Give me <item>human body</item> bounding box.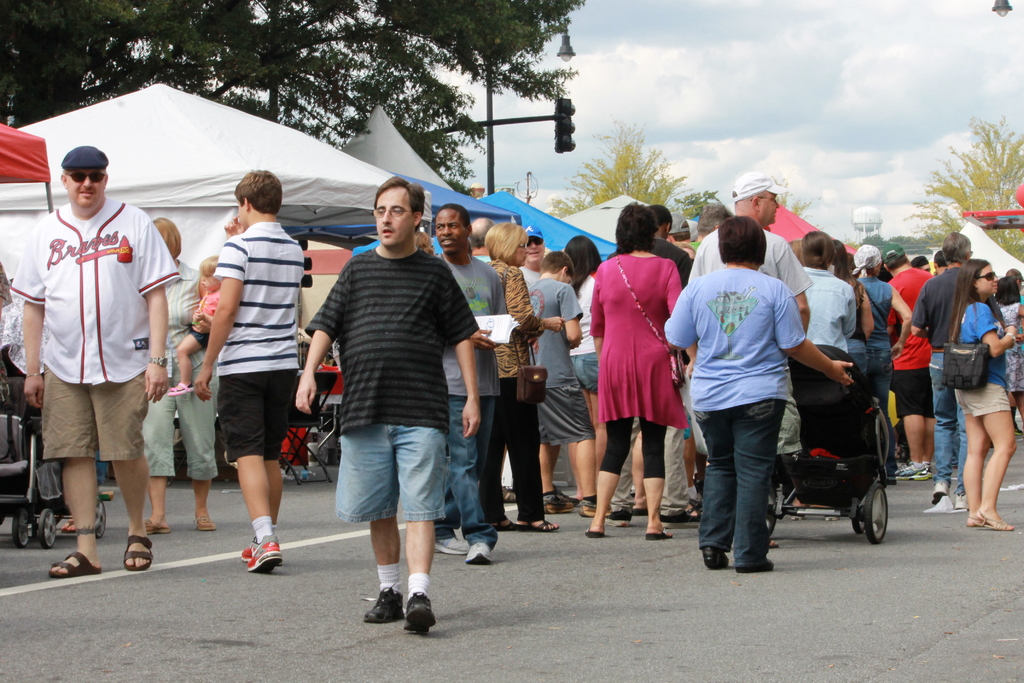
bbox(579, 204, 690, 539).
